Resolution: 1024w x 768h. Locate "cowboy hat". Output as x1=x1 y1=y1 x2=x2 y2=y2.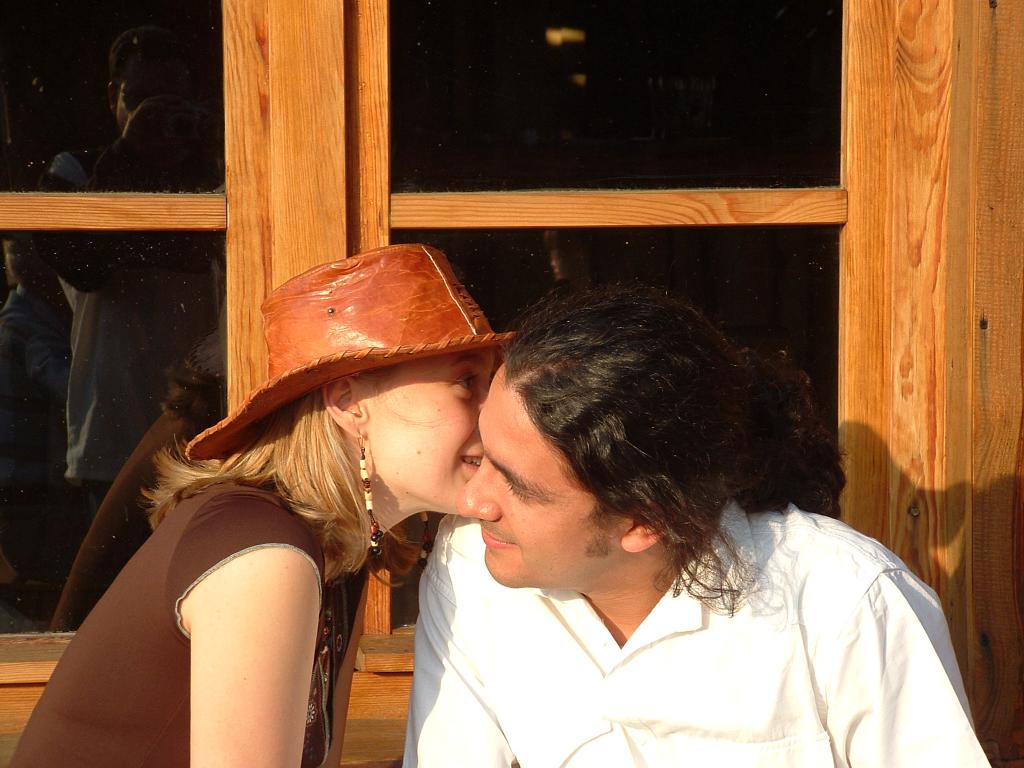
x1=178 y1=240 x2=520 y2=460.
